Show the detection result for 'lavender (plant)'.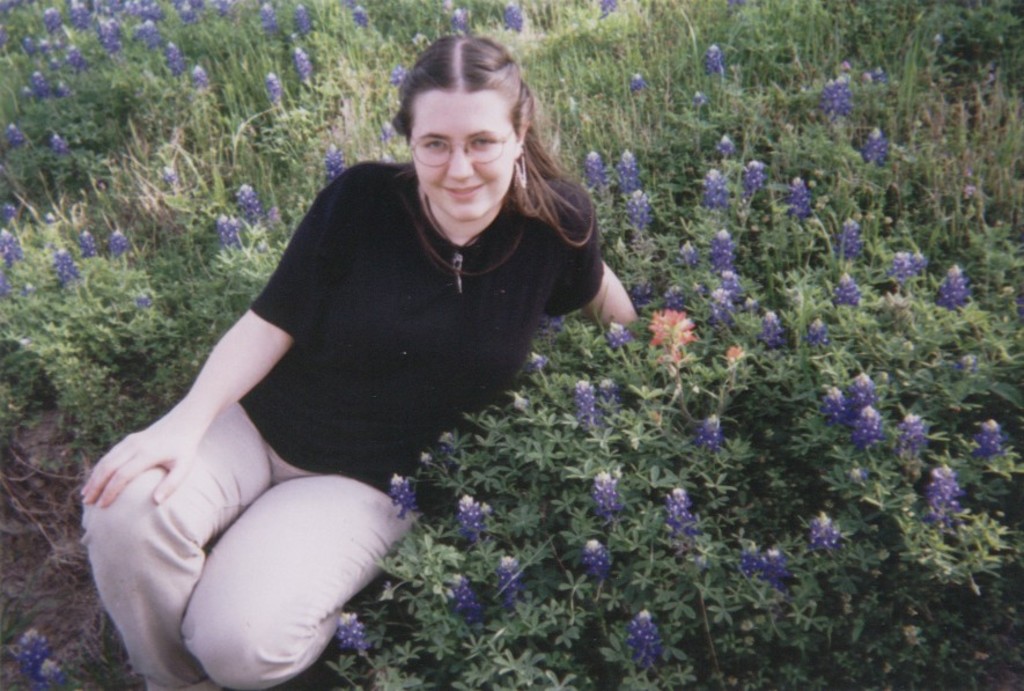
[x1=503, y1=556, x2=523, y2=596].
